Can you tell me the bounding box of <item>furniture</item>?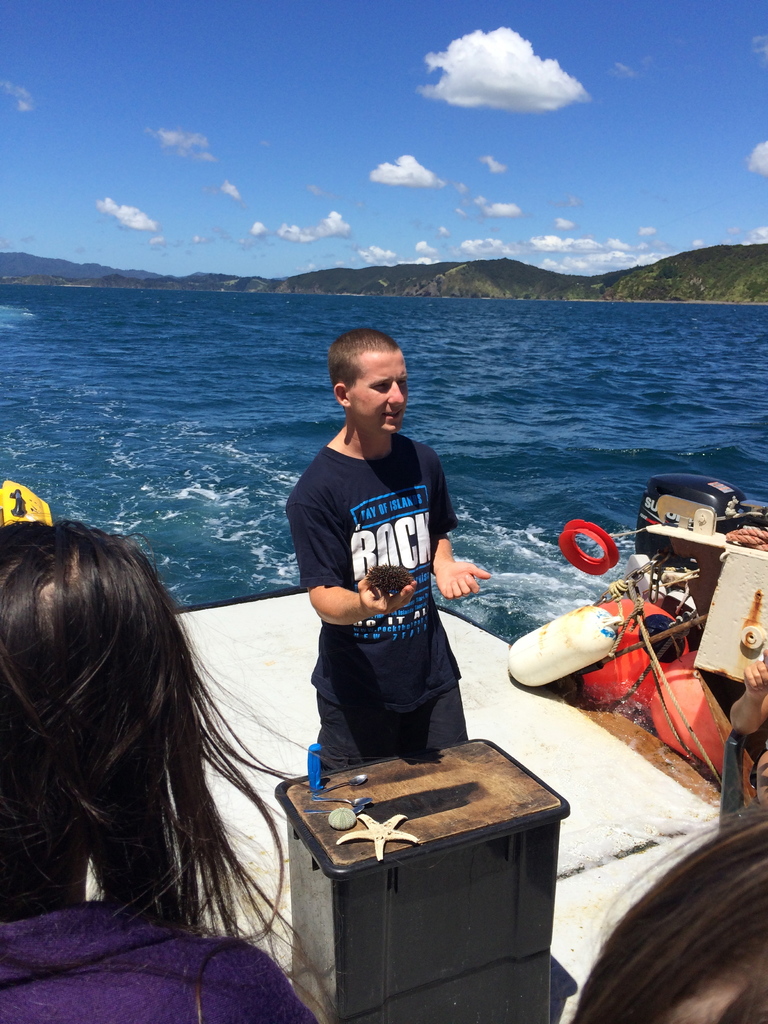
region(271, 739, 567, 1023).
